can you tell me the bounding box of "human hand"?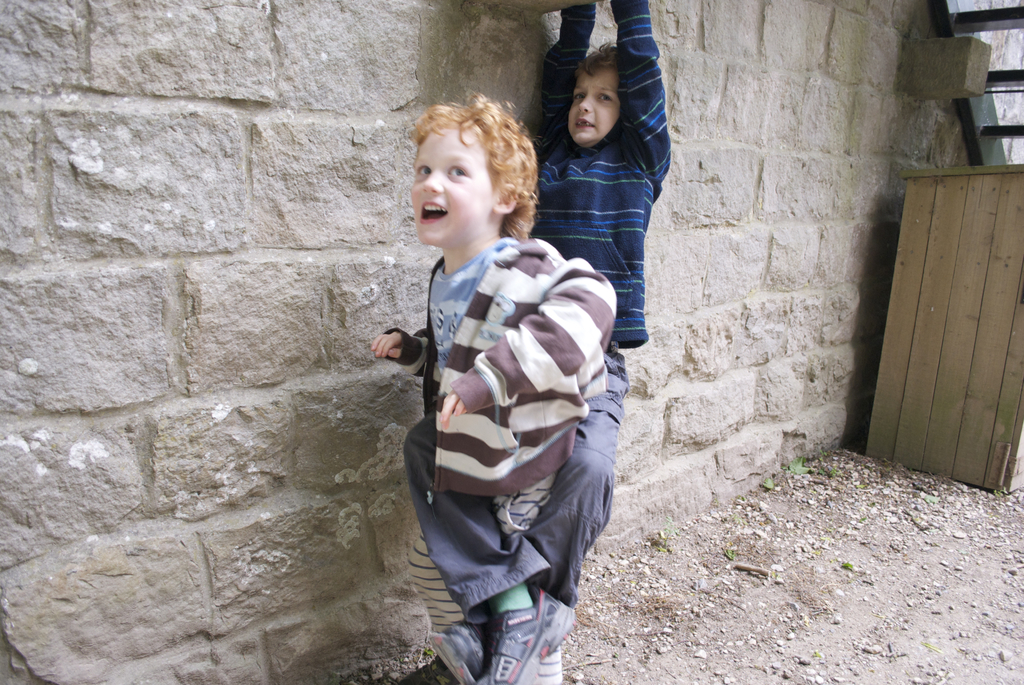
x1=442, y1=392, x2=469, y2=432.
